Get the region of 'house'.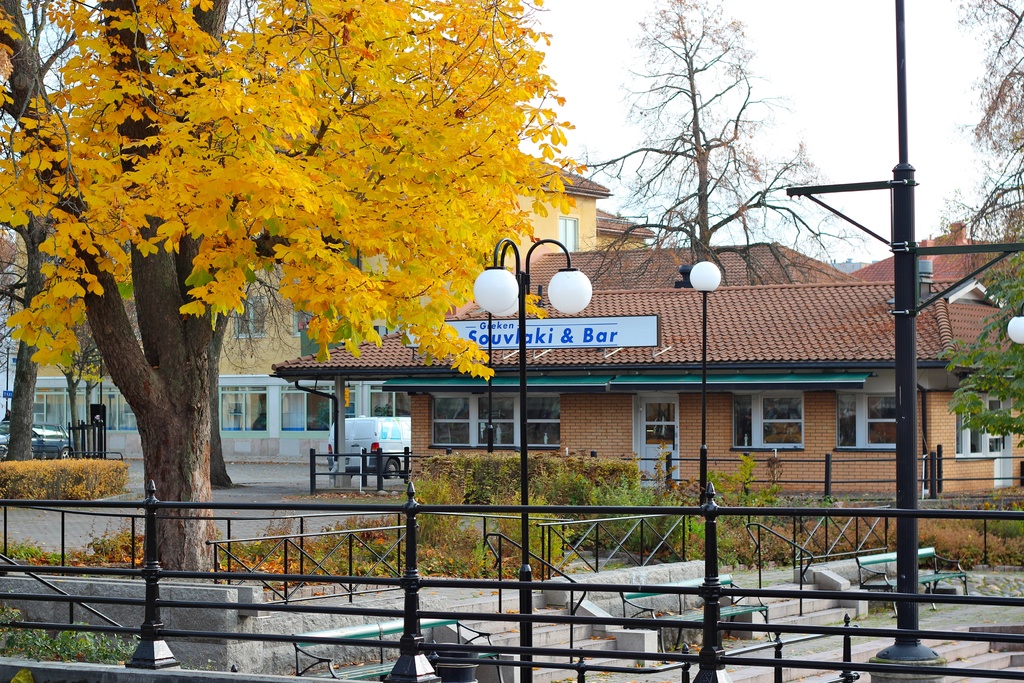
[851,215,1023,317].
